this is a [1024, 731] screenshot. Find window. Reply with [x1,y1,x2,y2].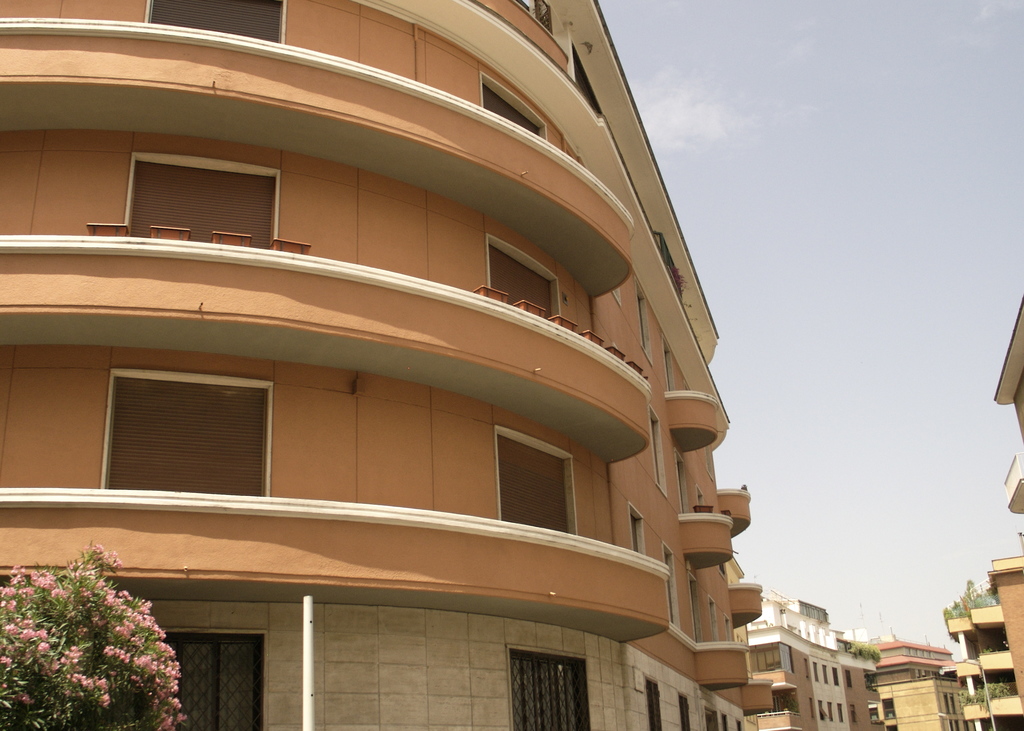
[612,286,621,308].
